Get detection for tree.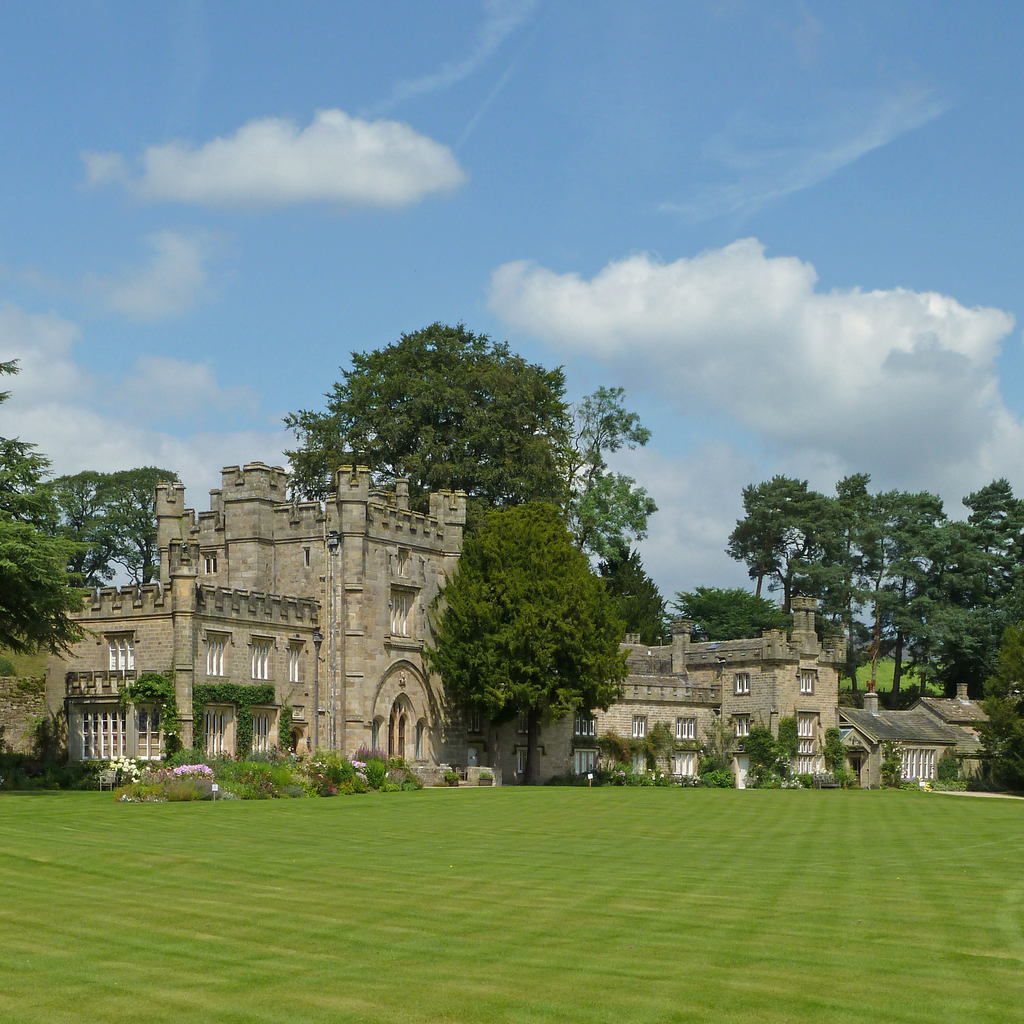
Detection: Rect(268, 317, 616, 535).
